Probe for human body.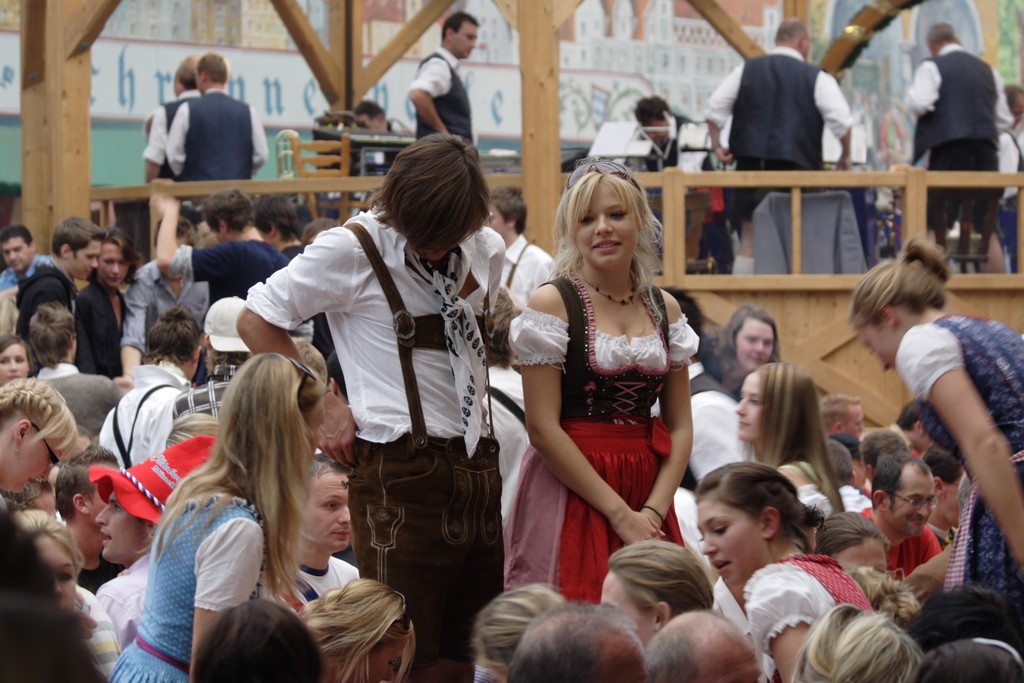
Probe result: <box>92,441,214,650</box>.
